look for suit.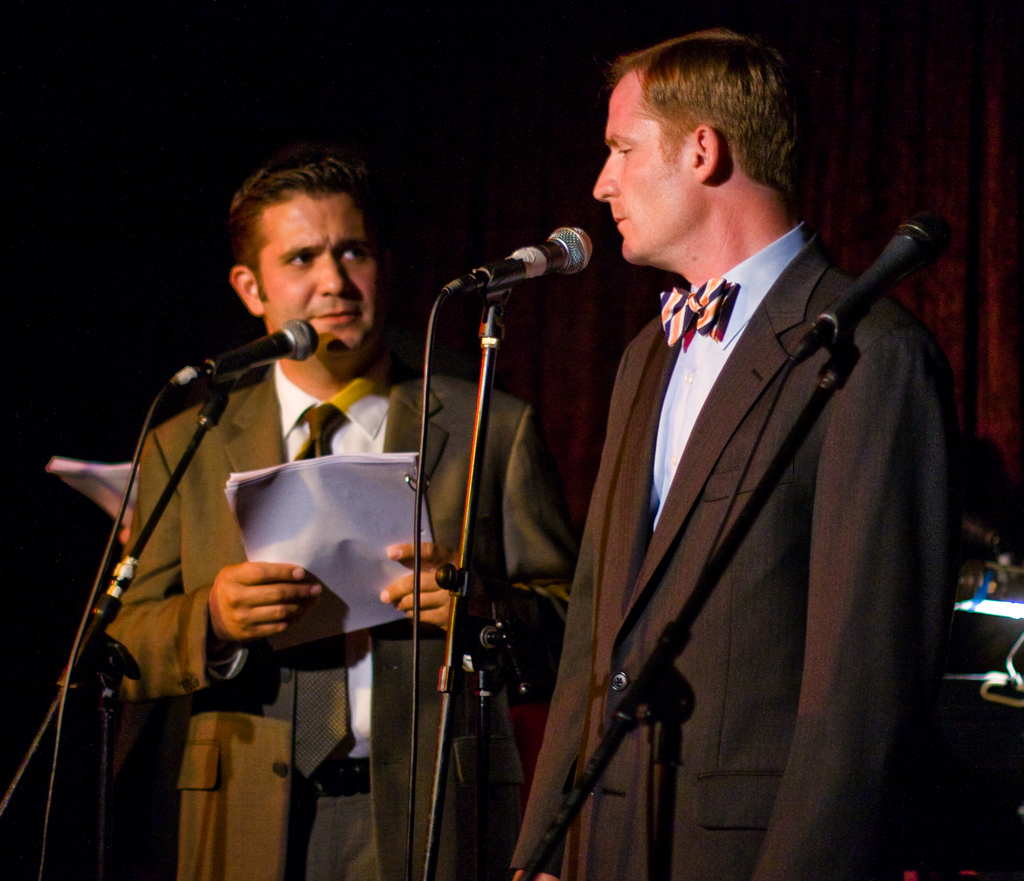
Found: {"left": 92, "top": 355, "right": 587, "bottom": 880}.
